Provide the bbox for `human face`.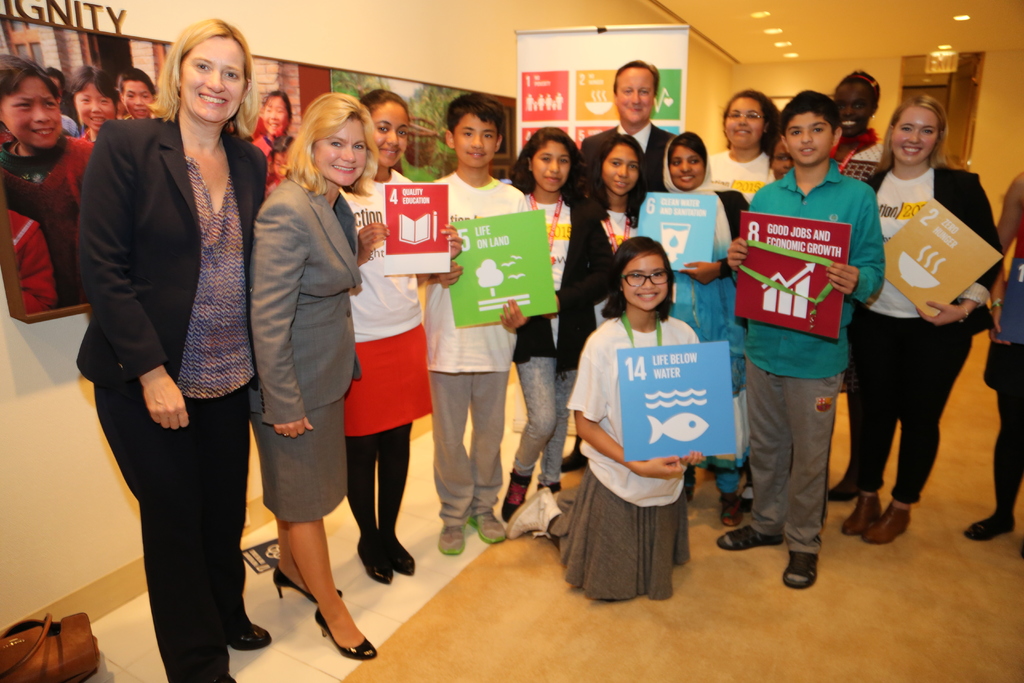
x1=601, y1=147, x2=640, y2=199.
